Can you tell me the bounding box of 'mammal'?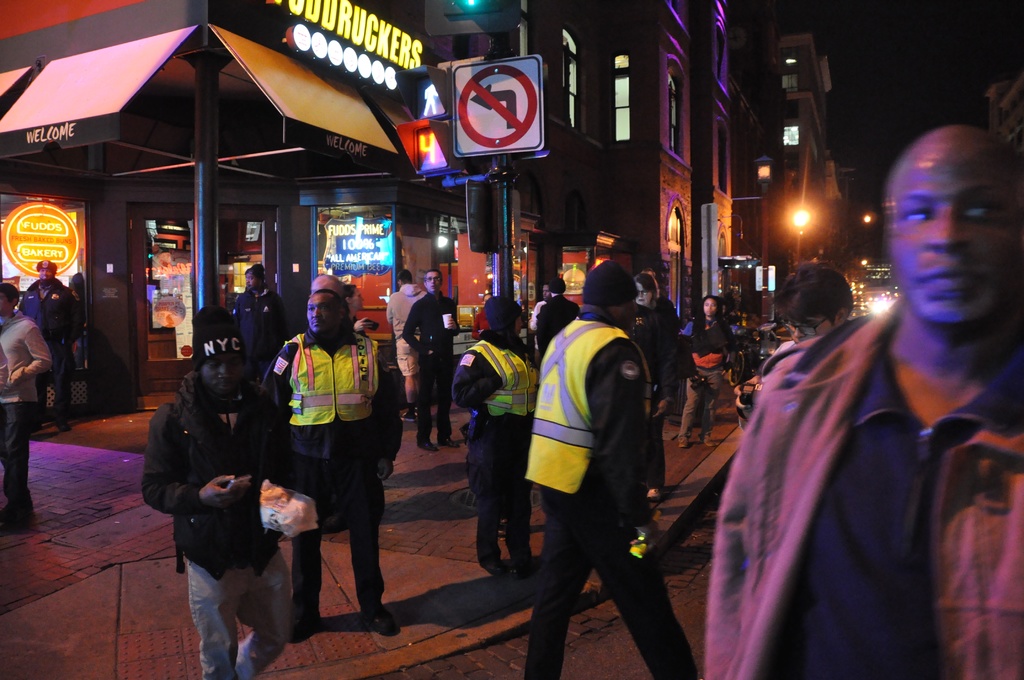
pyautogui.locateOnScreen(682, 296, 745, 449).
